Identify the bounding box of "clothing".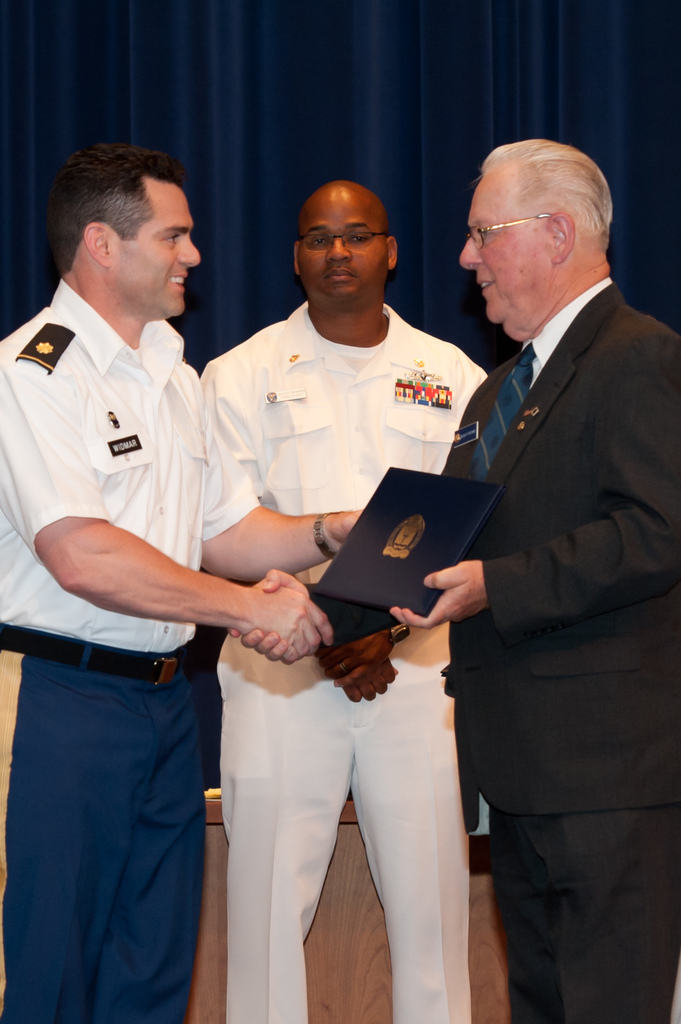
<box>0,274,249,1023</box>.
